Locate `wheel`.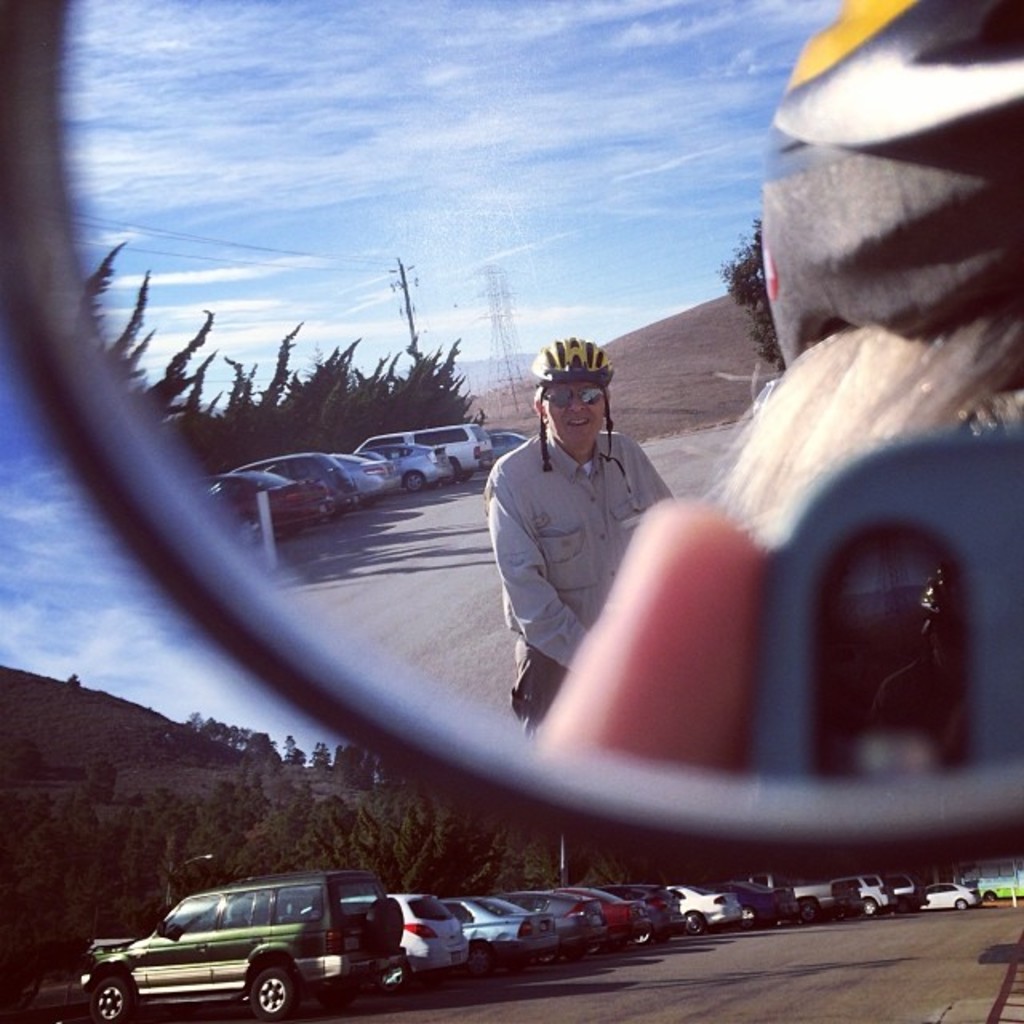
Bounding box: <box>587,939,610,952</box>.
